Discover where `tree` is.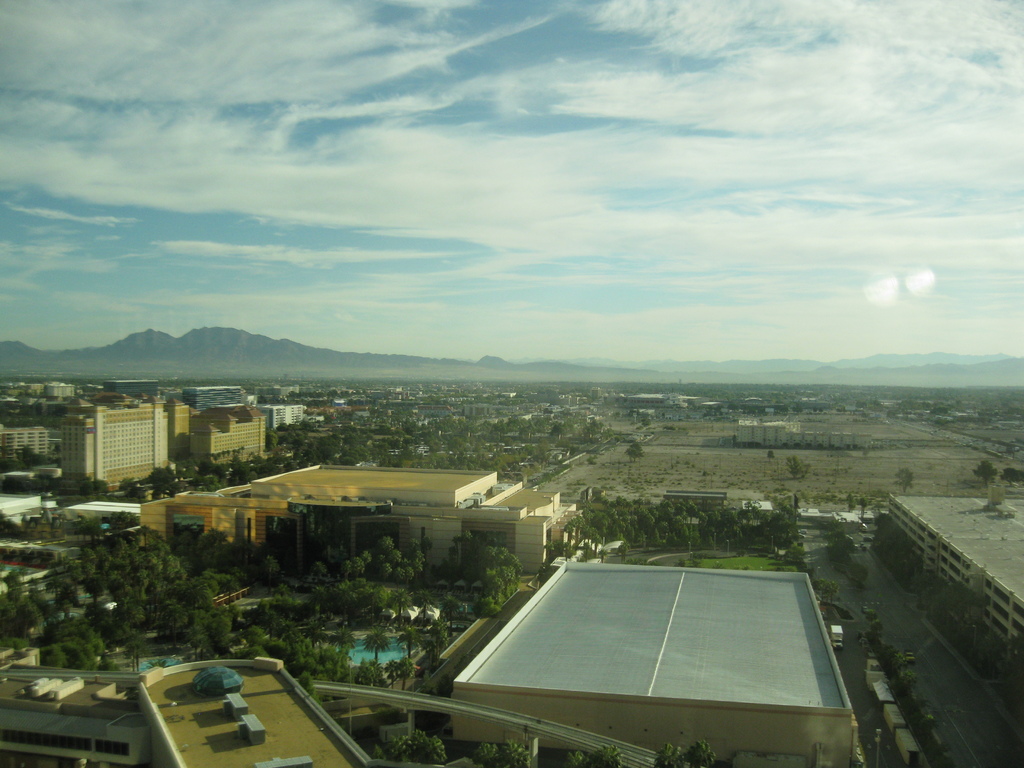
Discovered at (left=622, top=443, right=644, bottom=465).
